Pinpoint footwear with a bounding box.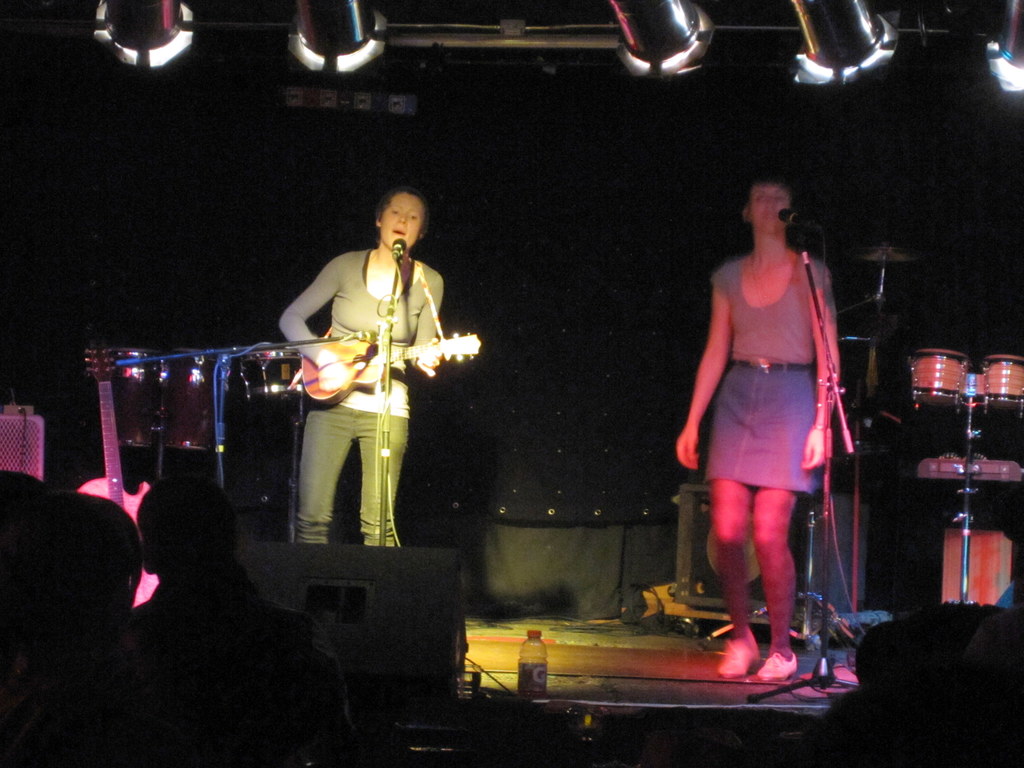
[753,651,804,682].
